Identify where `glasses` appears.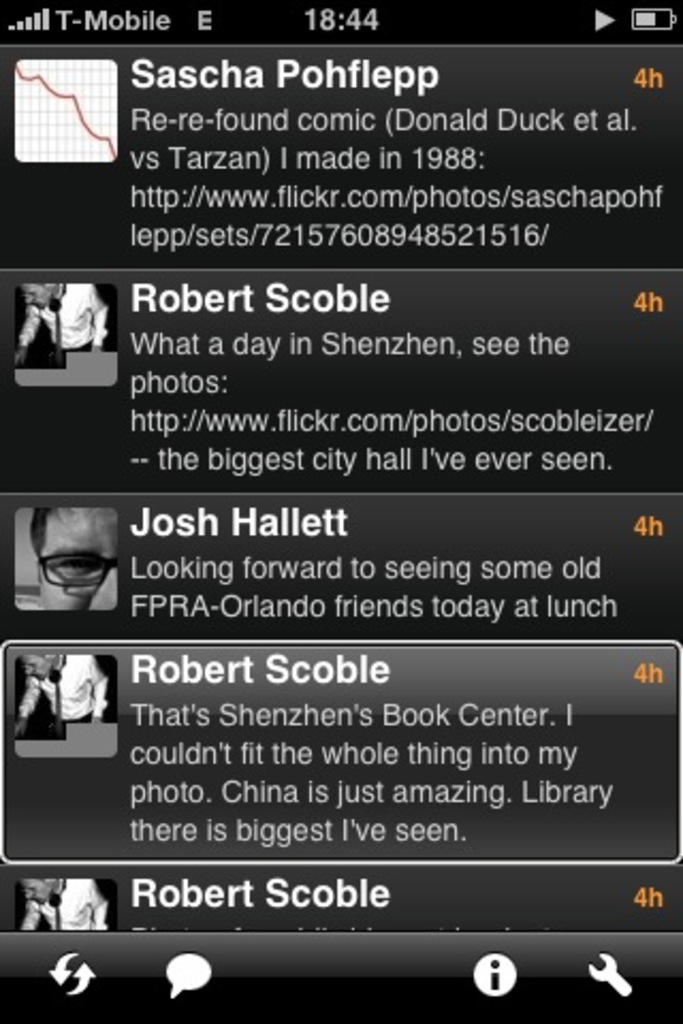
Appears at 30, 546, 120, 589.
